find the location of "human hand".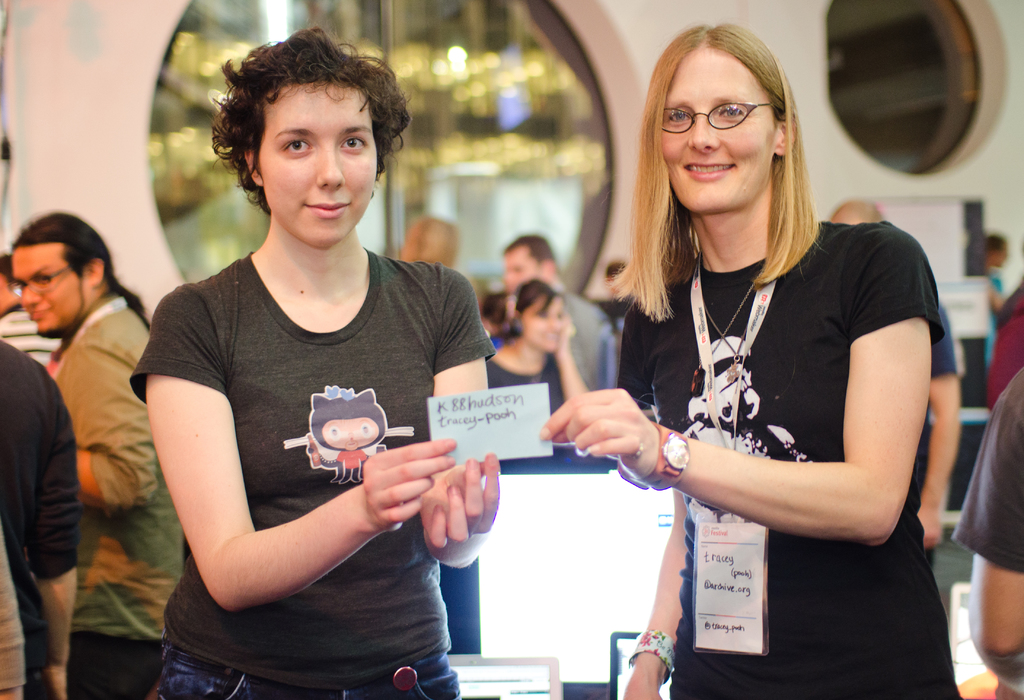
Location: (361,433,459,536).
